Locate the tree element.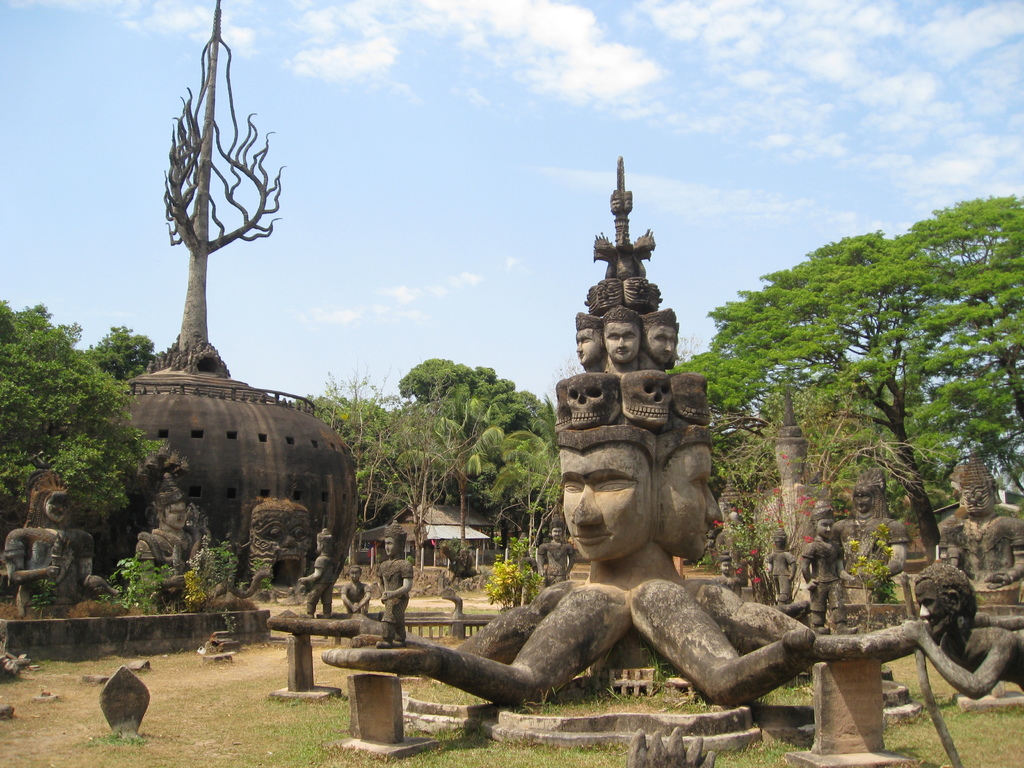
Element bbox: box(1, 284, 157, 512).
